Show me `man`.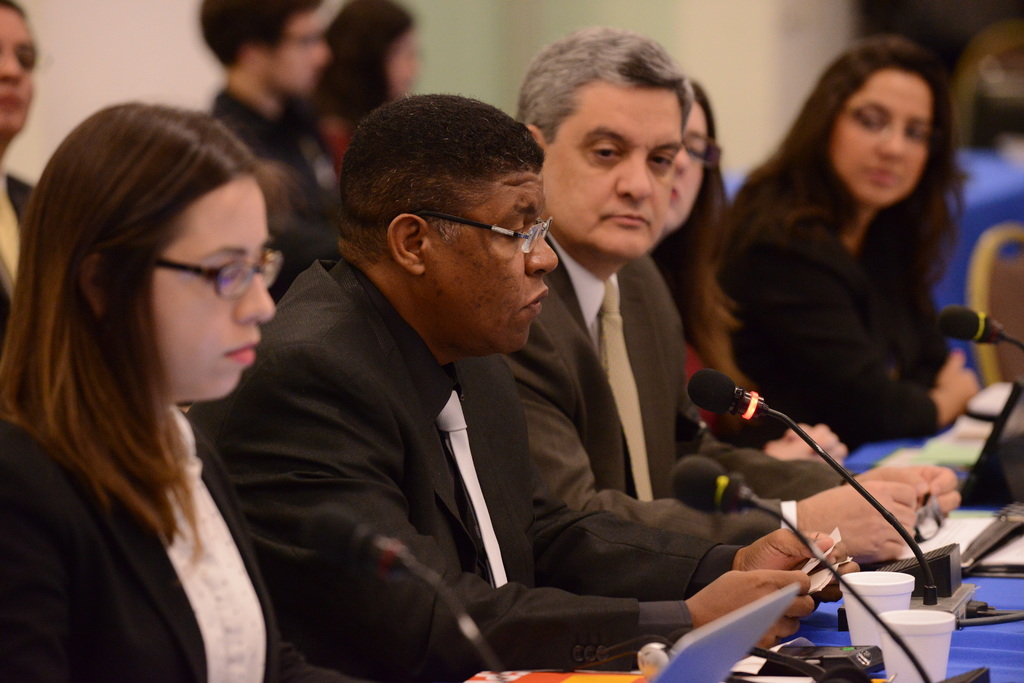
`man` is here: 194, 0, 349, 250.
